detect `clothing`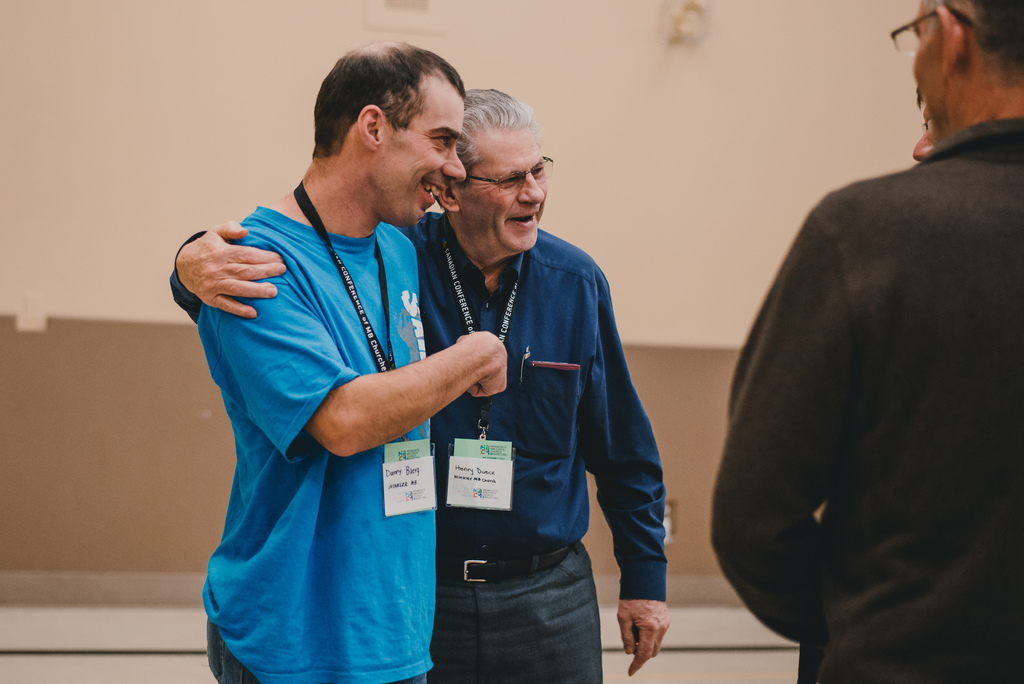
<bbox>193, 615, 250, 683</bbox>
